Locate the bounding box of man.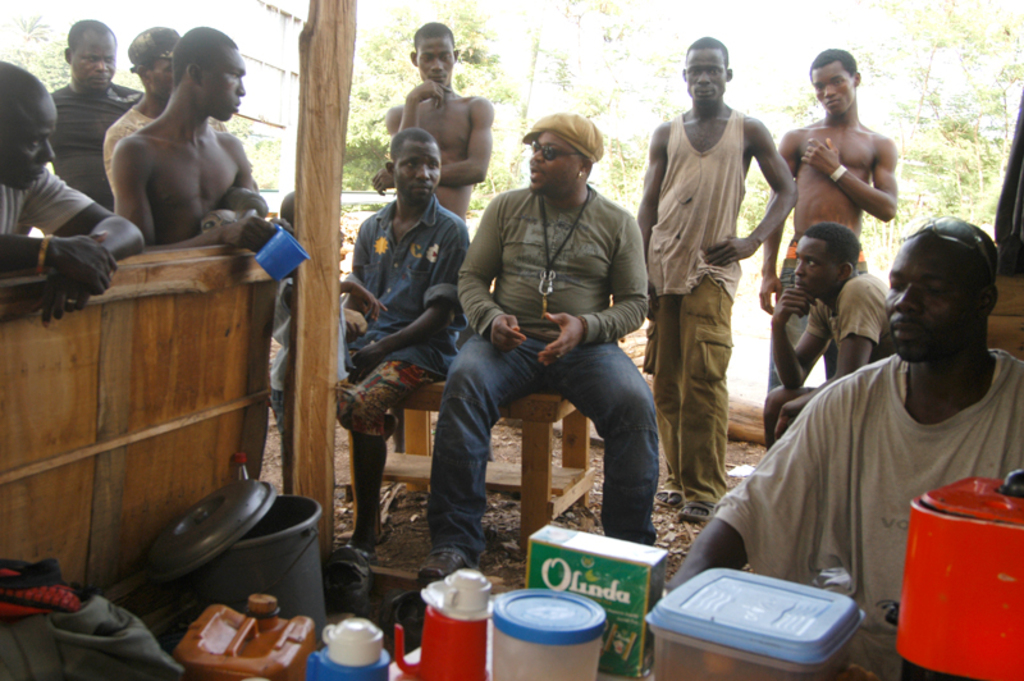
Bounding box: bbox=[755, 41, 896, 389].
